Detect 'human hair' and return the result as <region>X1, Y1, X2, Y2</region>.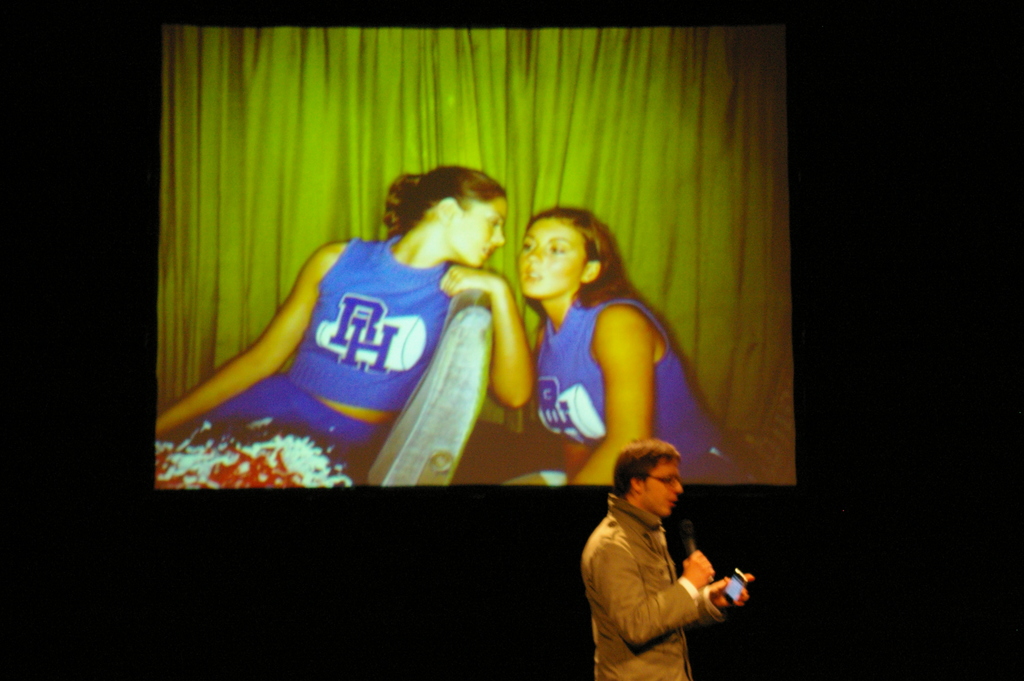
<region>610, 438, 681, 500</region>.
